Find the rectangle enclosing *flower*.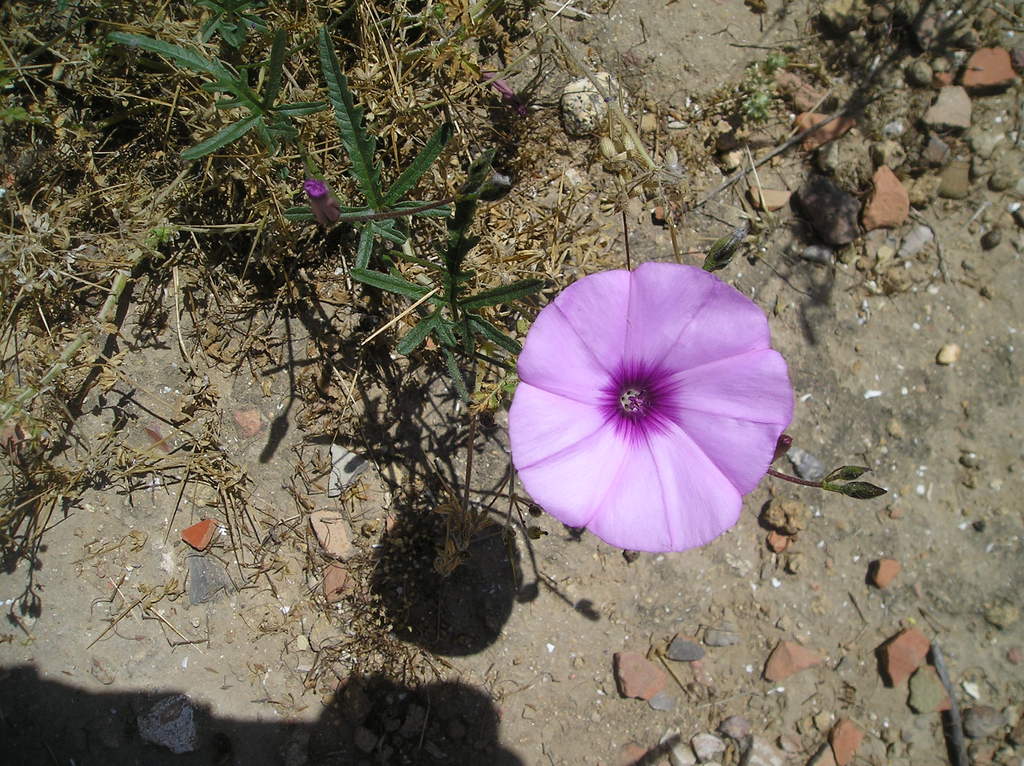
select_region(504, 262, 801, 561).
